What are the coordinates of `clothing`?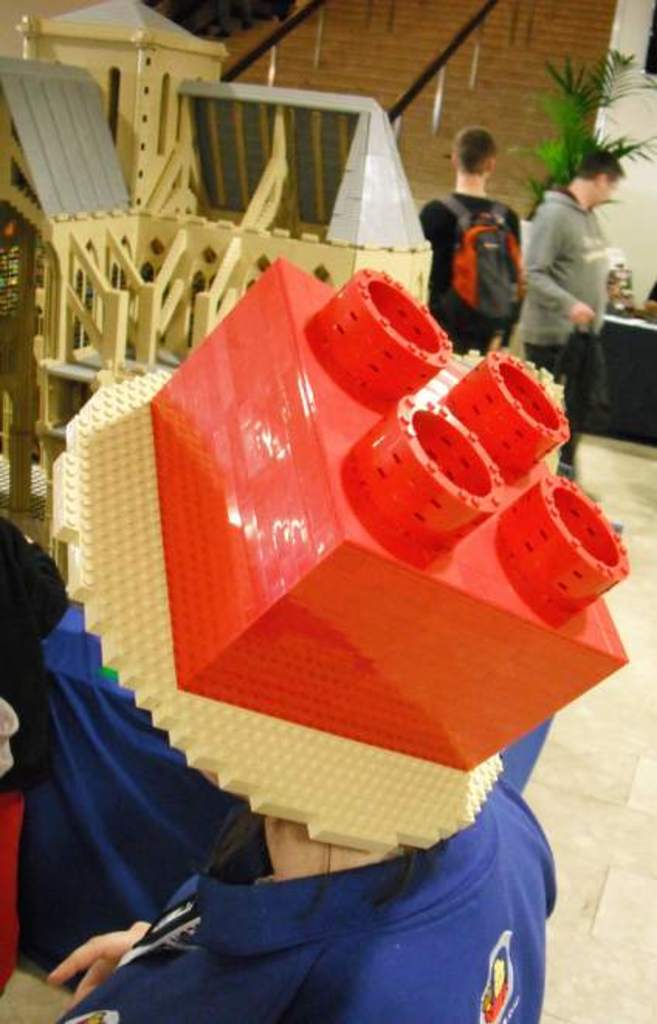
(x1=414, y1=191, x2=535, y2=383).
